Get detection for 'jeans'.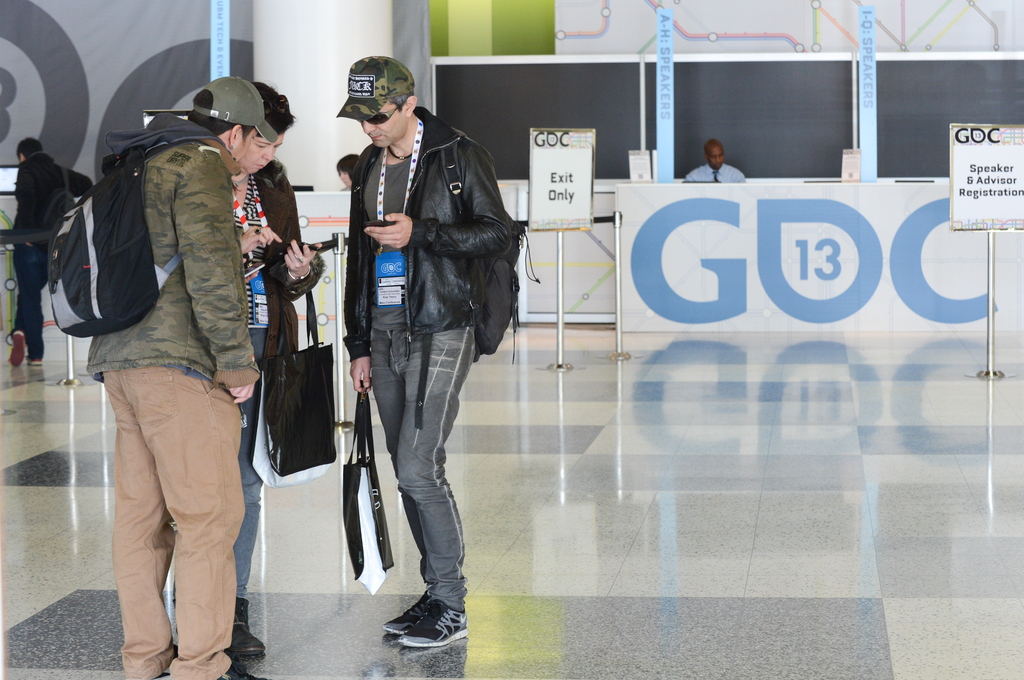
Detection: box(239, 328, 268, 603).
